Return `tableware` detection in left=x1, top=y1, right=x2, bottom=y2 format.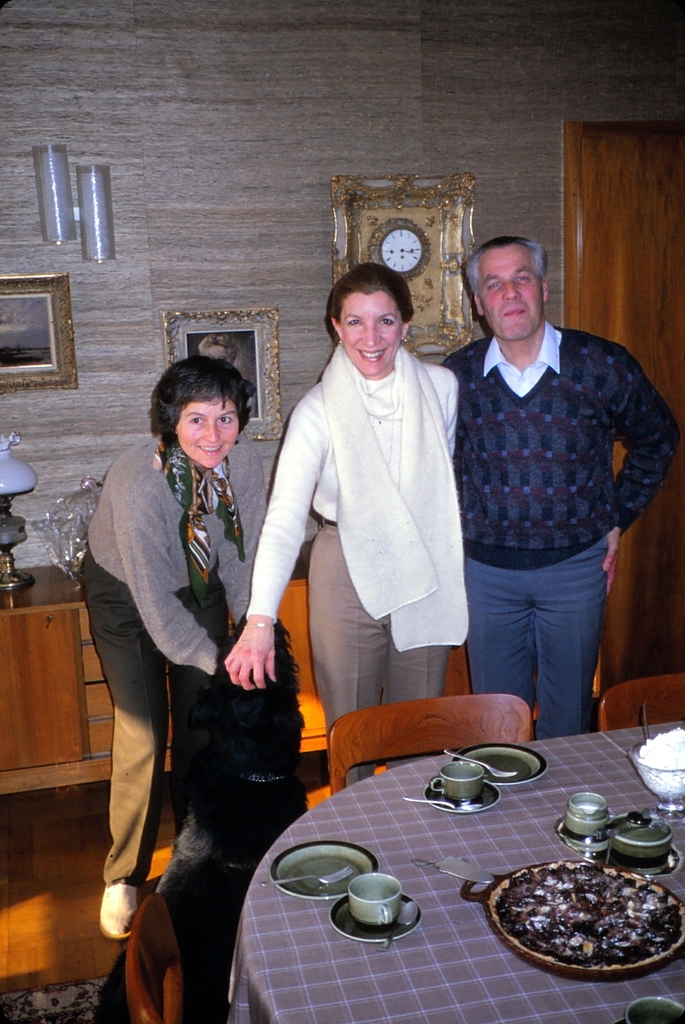
left=451, top=743, right=545, bottom=789.
